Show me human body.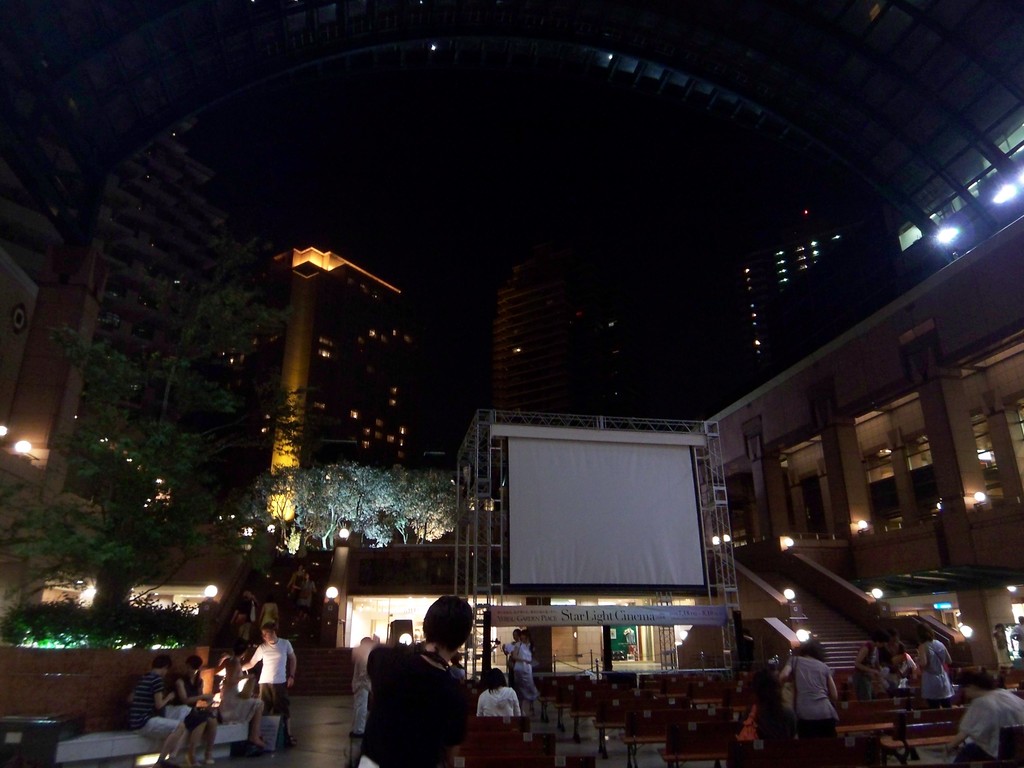
human body is here: <bbox>349, 599, 472, 767</bbox>.
